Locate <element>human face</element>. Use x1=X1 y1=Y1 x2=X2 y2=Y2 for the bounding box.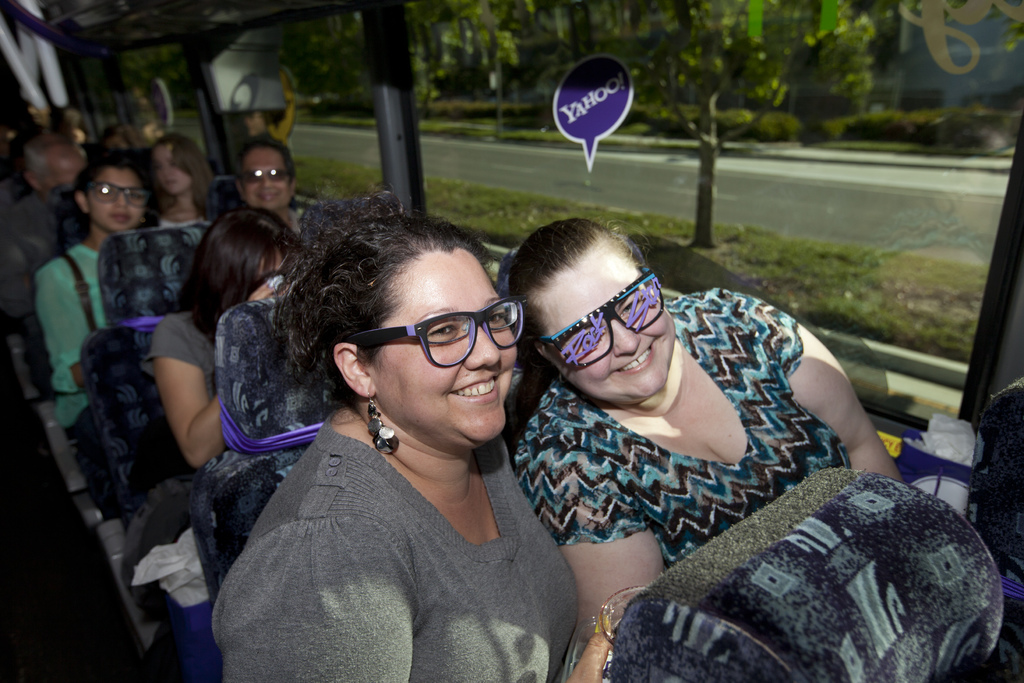
x1=235 y1=147 x2=294 y2=210.
